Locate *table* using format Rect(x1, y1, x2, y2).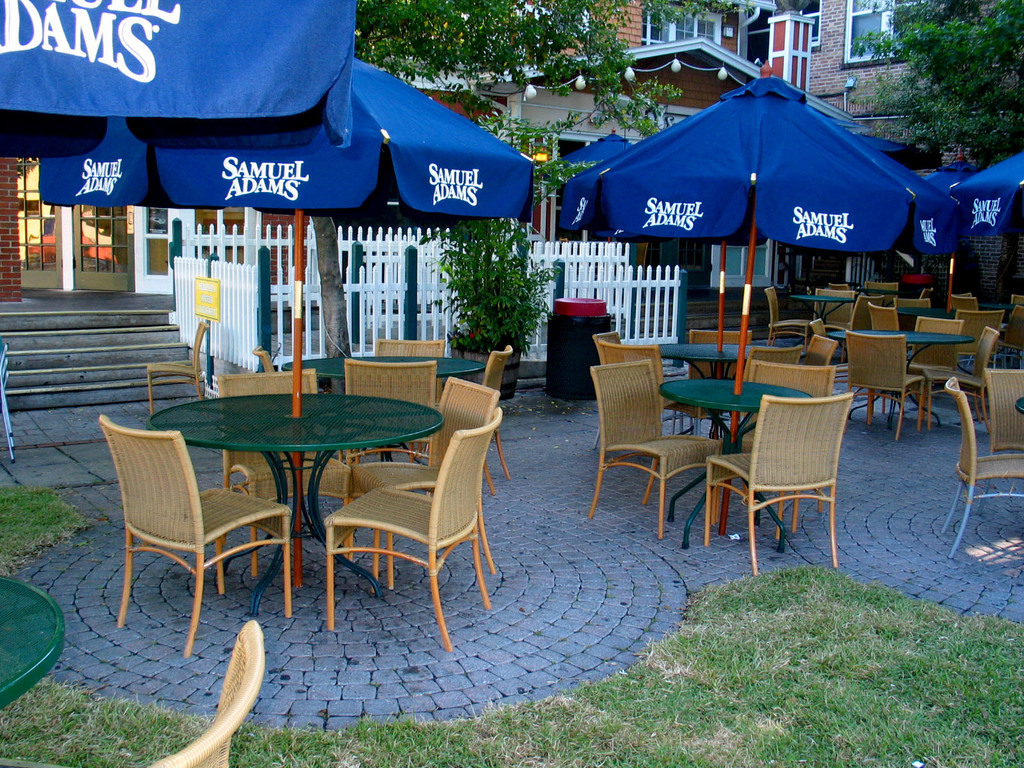
Rect(655, 376, 813, 550).
